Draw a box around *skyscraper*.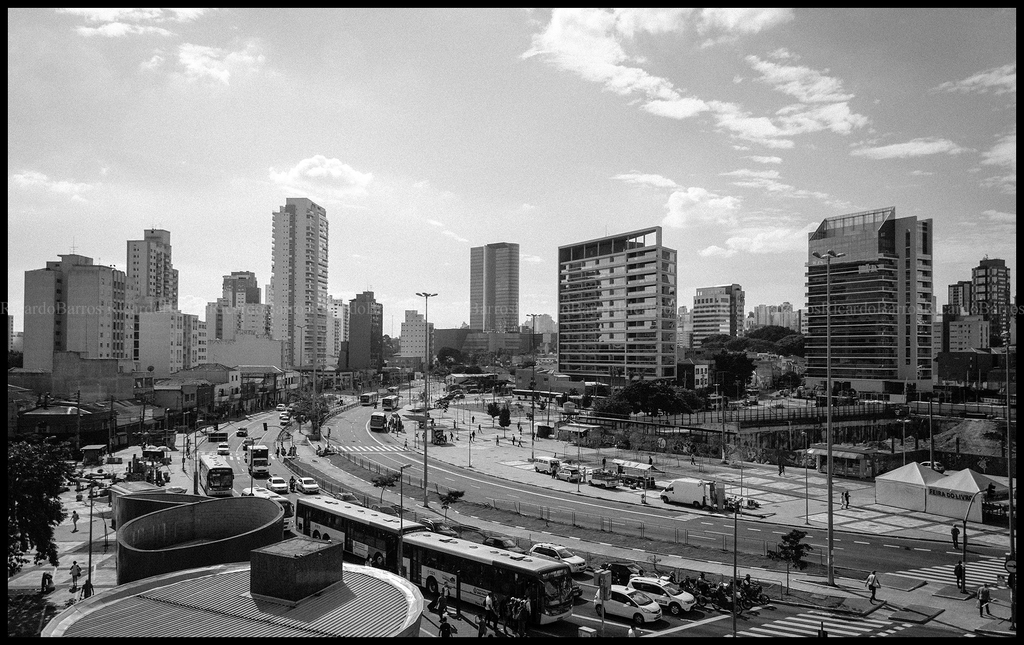
548,223,683,405.
